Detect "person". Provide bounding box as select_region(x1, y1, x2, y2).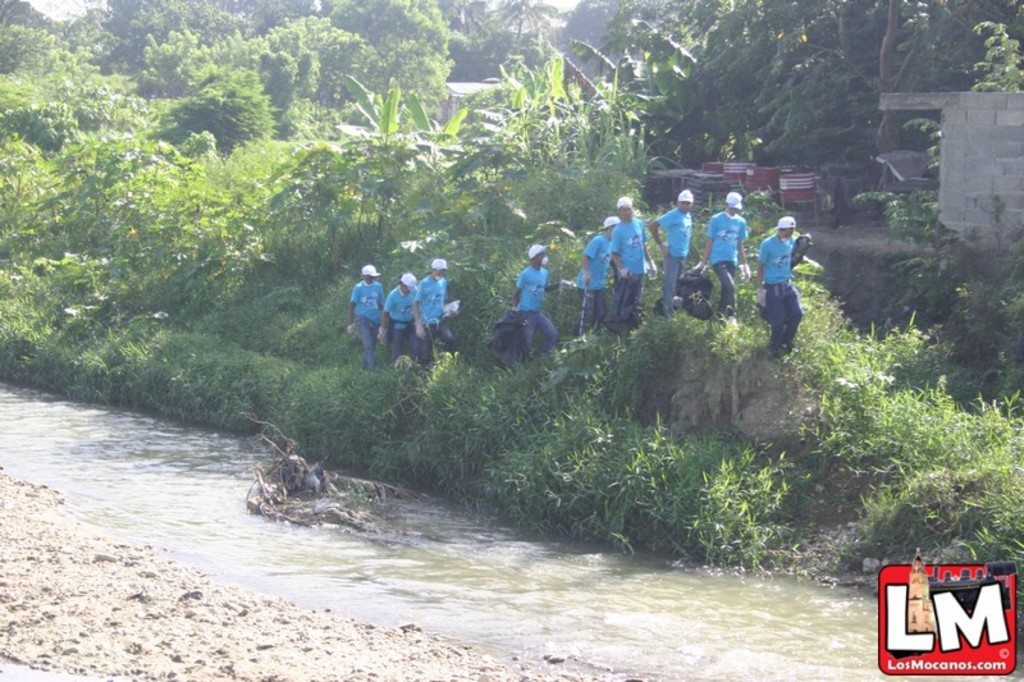
select_region(684, 189, 750, 330).
